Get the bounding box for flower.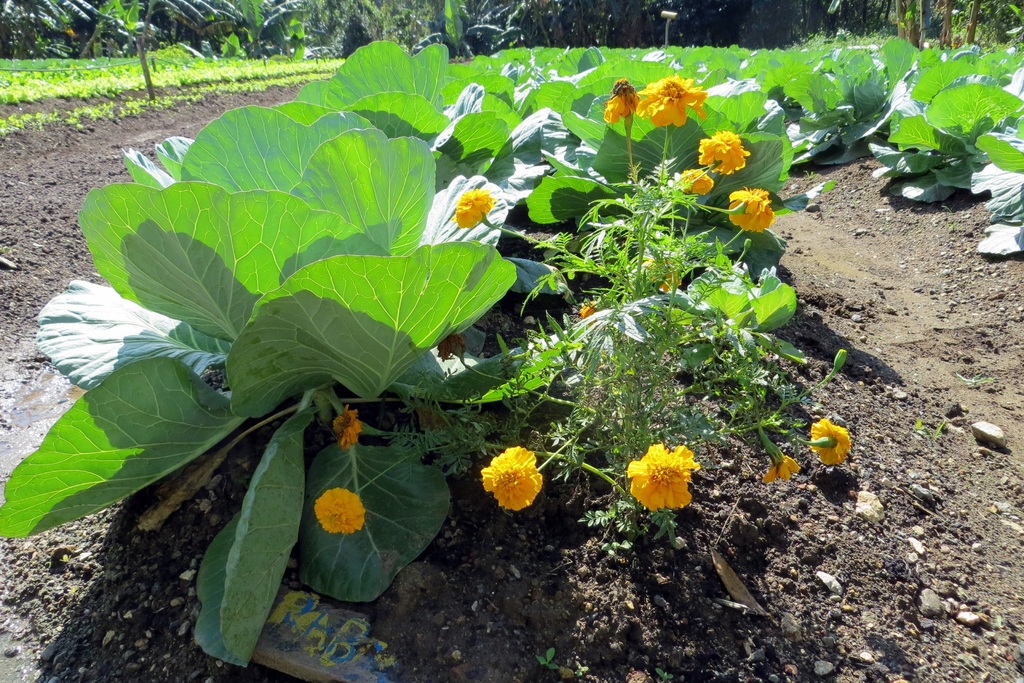
[left=626, top=441, right=698, bottom=509].
